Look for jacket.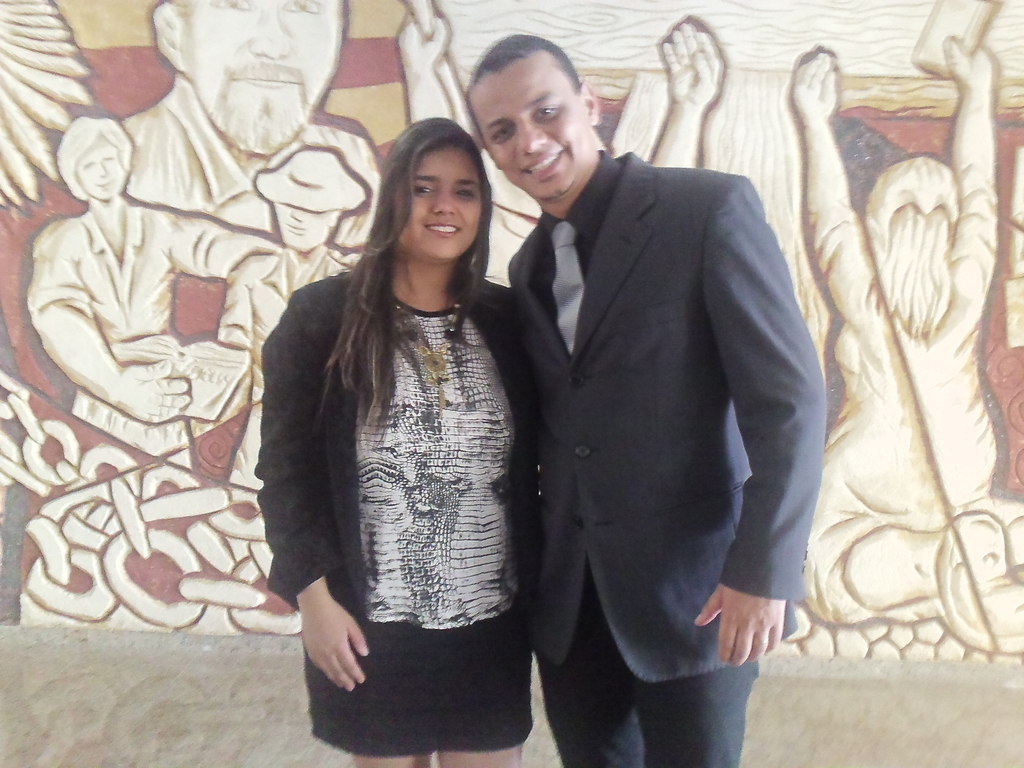
Found: x1=267, y1=243, x2=523, y2=658.
